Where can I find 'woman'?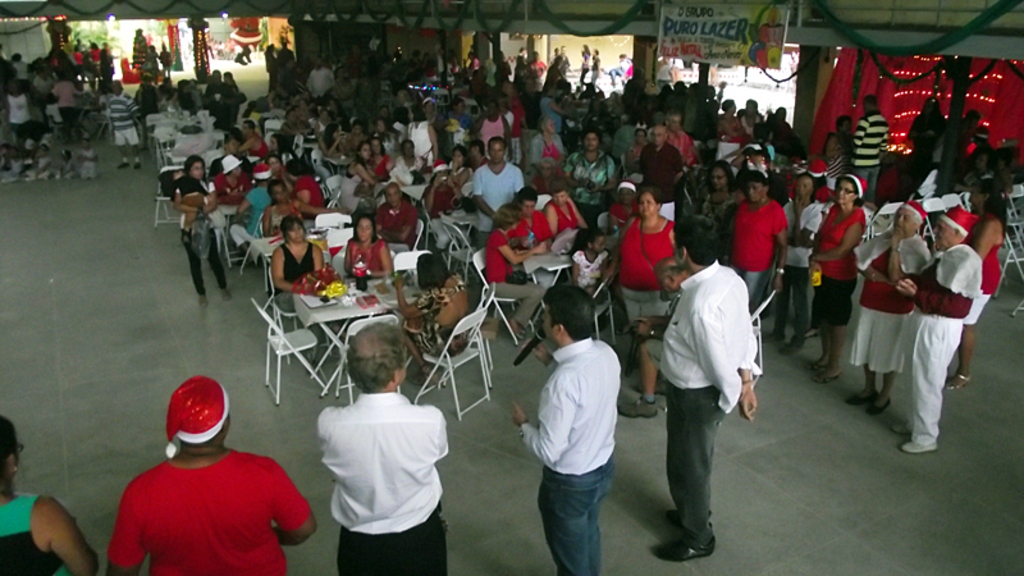
You can find it at pyautogui.locateOnScreen(328, 102, 344, 119).
